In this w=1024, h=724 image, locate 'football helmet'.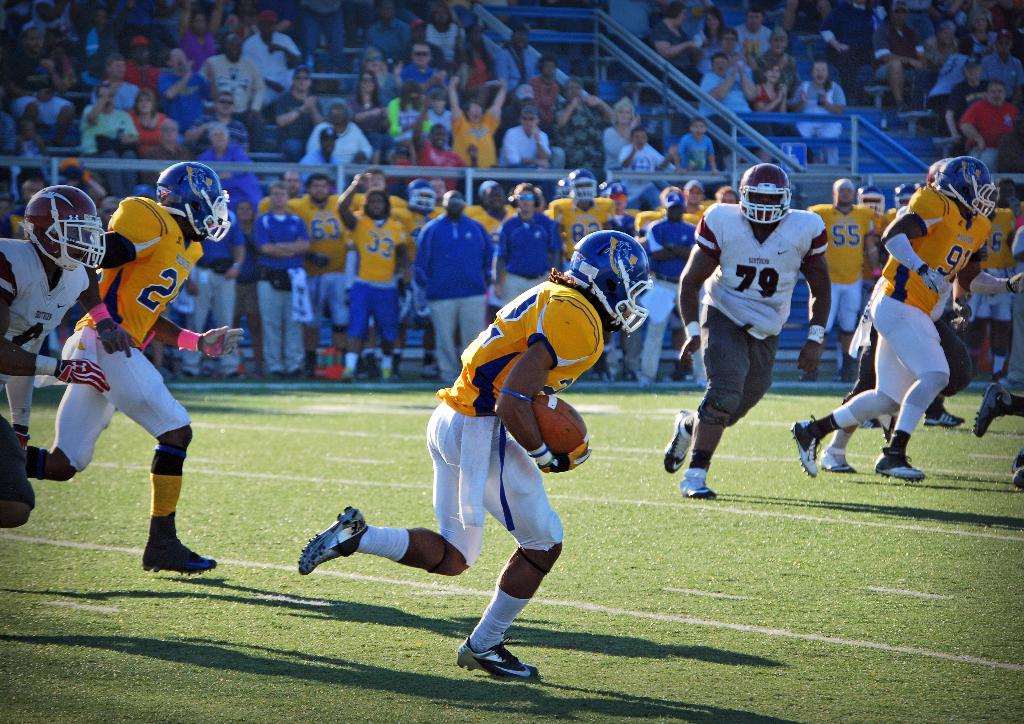
Bounding box: bbox=[409, 175, 444, 211].
